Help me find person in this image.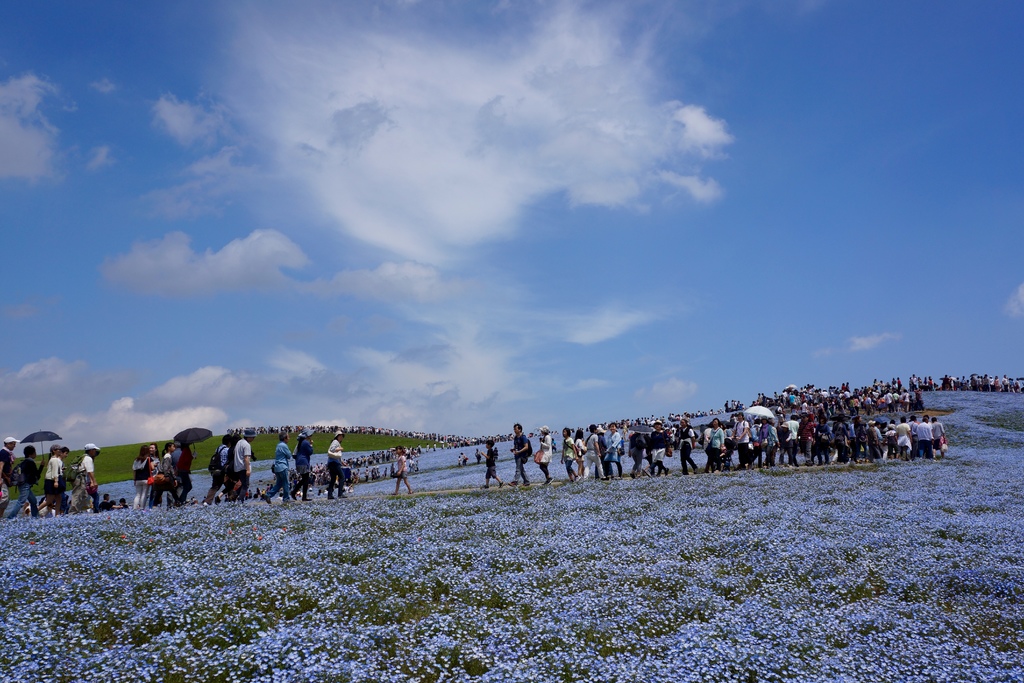
Found it: {"x1": 799, "y1": 415, "x2": 812, "y2": 466}.
